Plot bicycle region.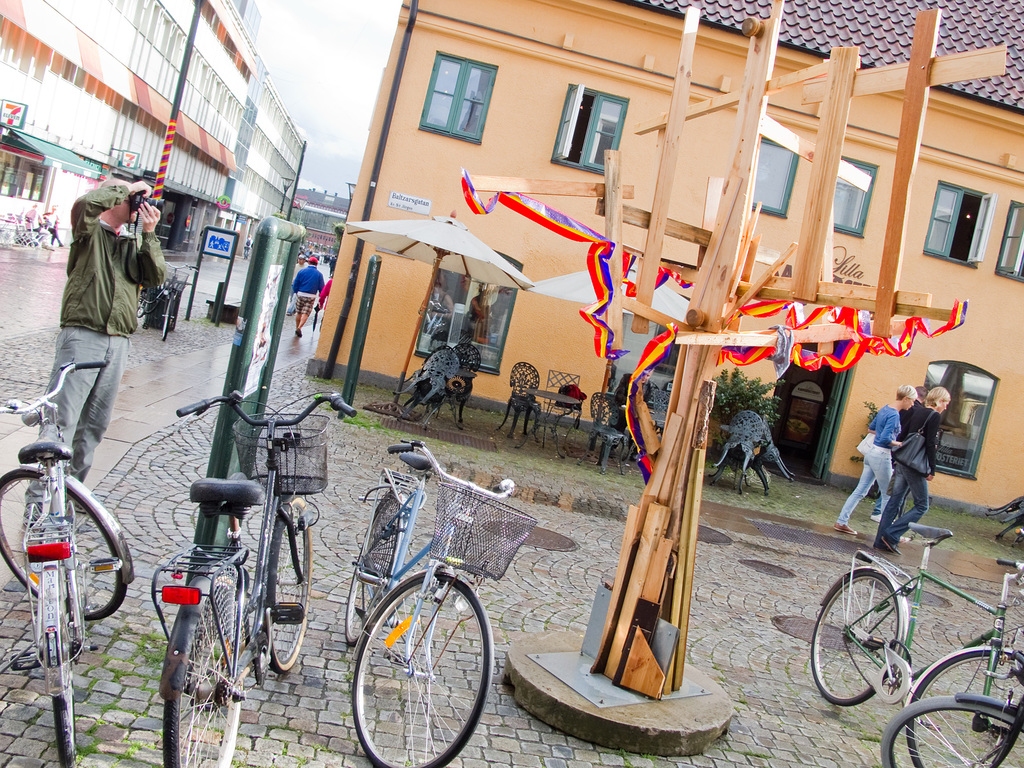
Plotted at <box>982,484,1023,546</box>.
